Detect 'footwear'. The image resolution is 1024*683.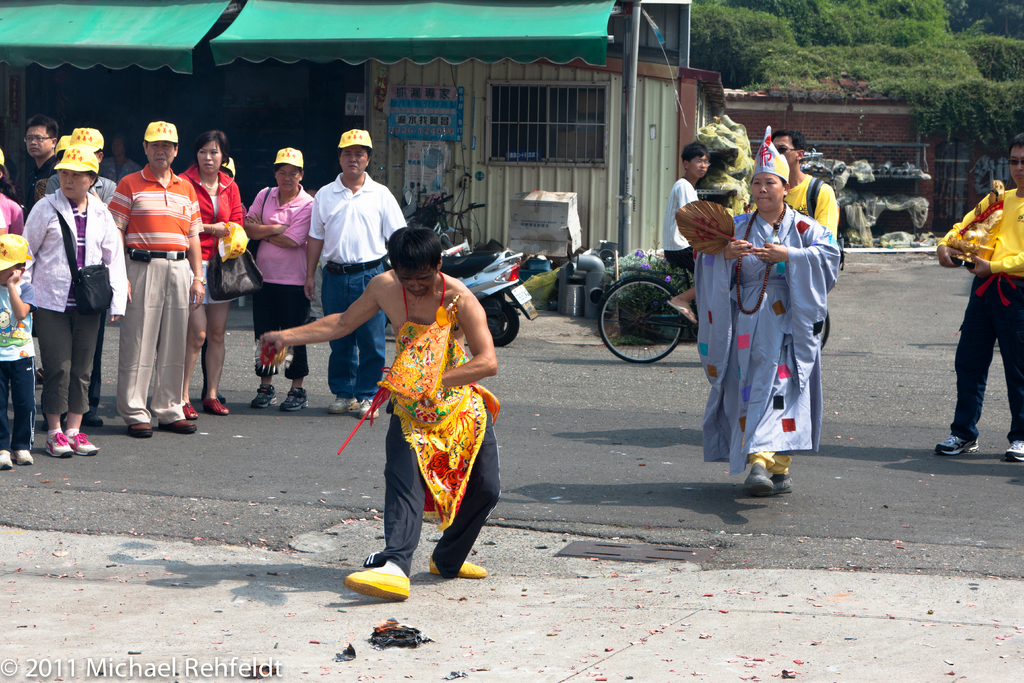
354, 400, 383, 421.
